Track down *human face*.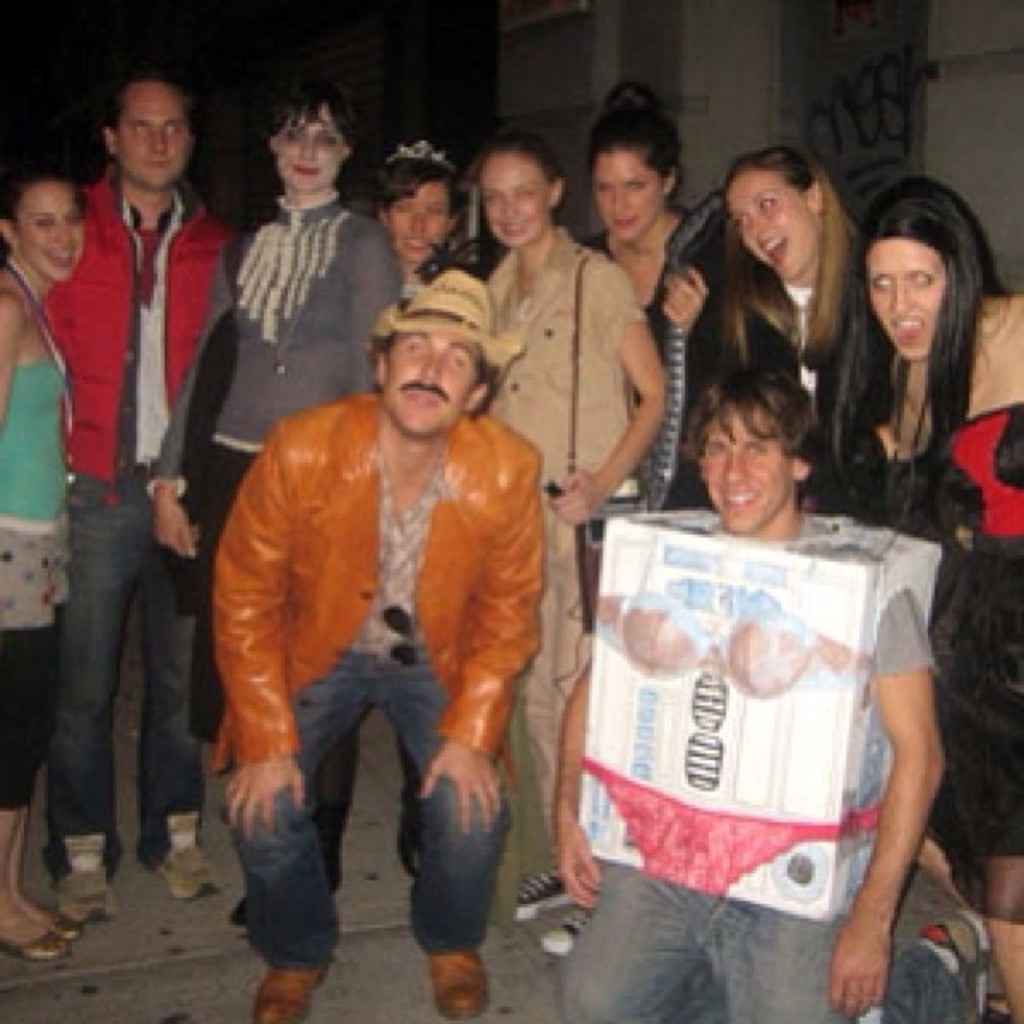
Tracked to box(482, 168, 546, 243).
